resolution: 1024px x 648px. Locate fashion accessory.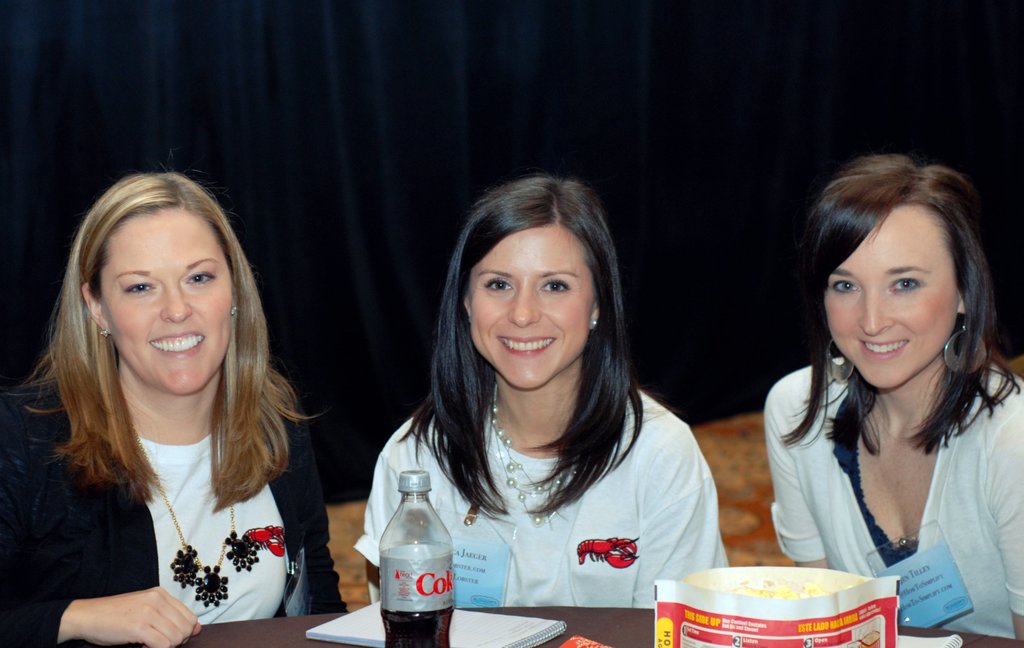
(left=940, top=311, right=991, bottom=375).
